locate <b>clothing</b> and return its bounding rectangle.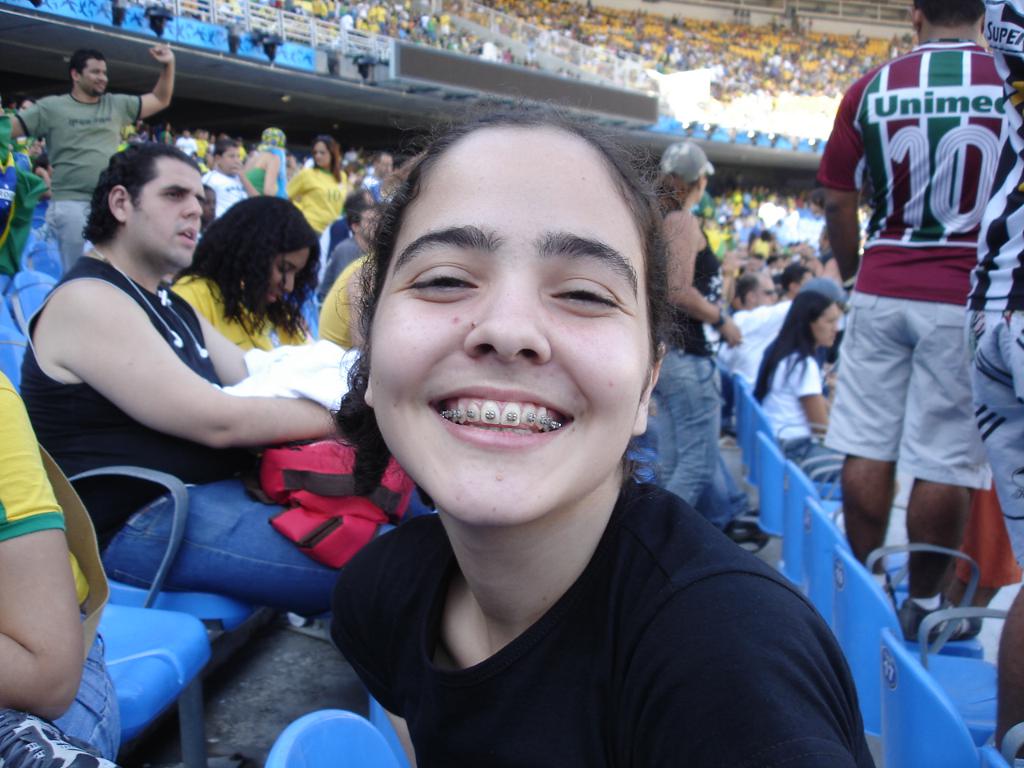
752/350/820/442.
